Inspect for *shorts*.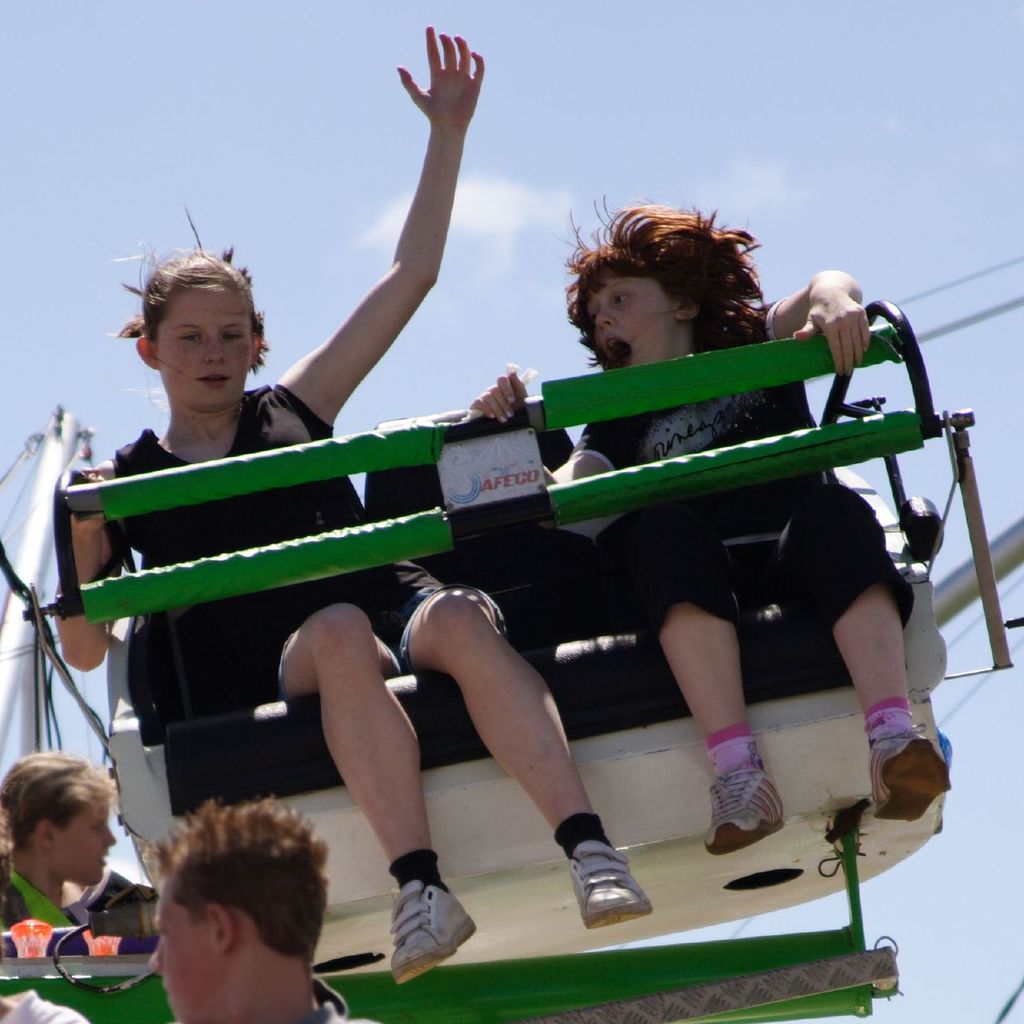
Inspection: 610, 486, 916, 649.
